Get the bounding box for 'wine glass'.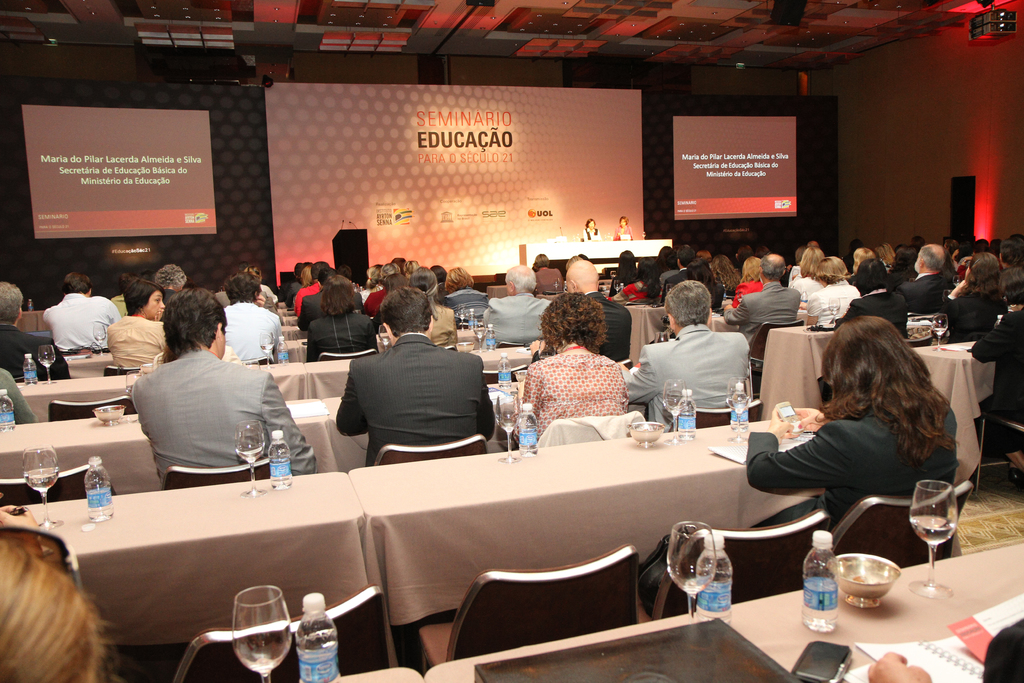
select_region(259, 331, 273, 367).
